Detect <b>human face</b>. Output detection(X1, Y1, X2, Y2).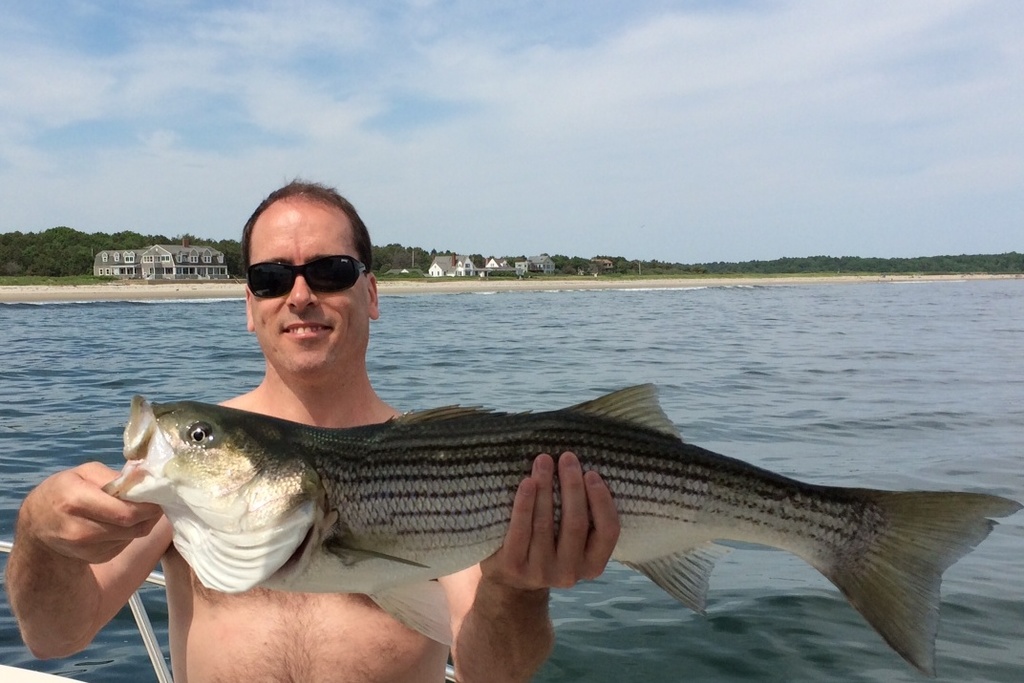
detection(250, 202, 369, 375).
